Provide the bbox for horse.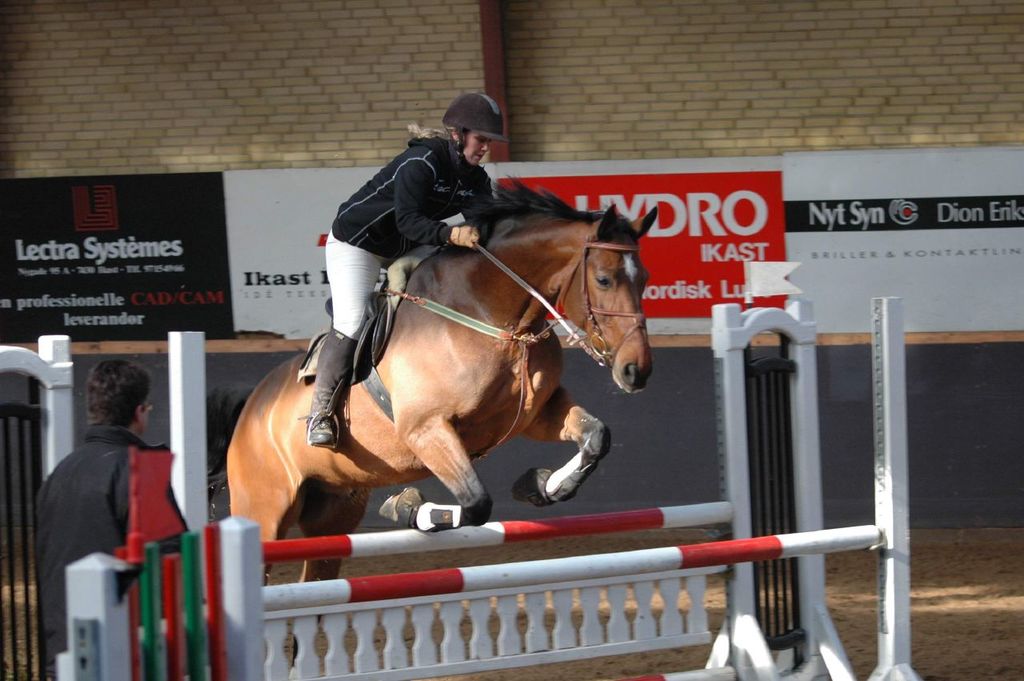
{"left": 205, "top": 166, "right": 658, "bottom": 668}.
